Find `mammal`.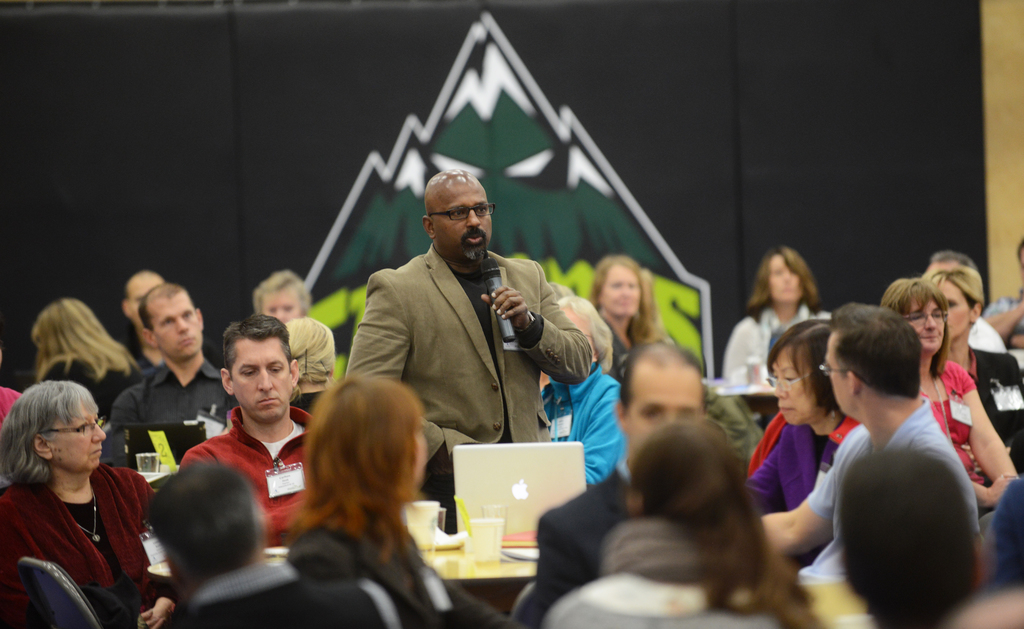
279 311 335 411.
